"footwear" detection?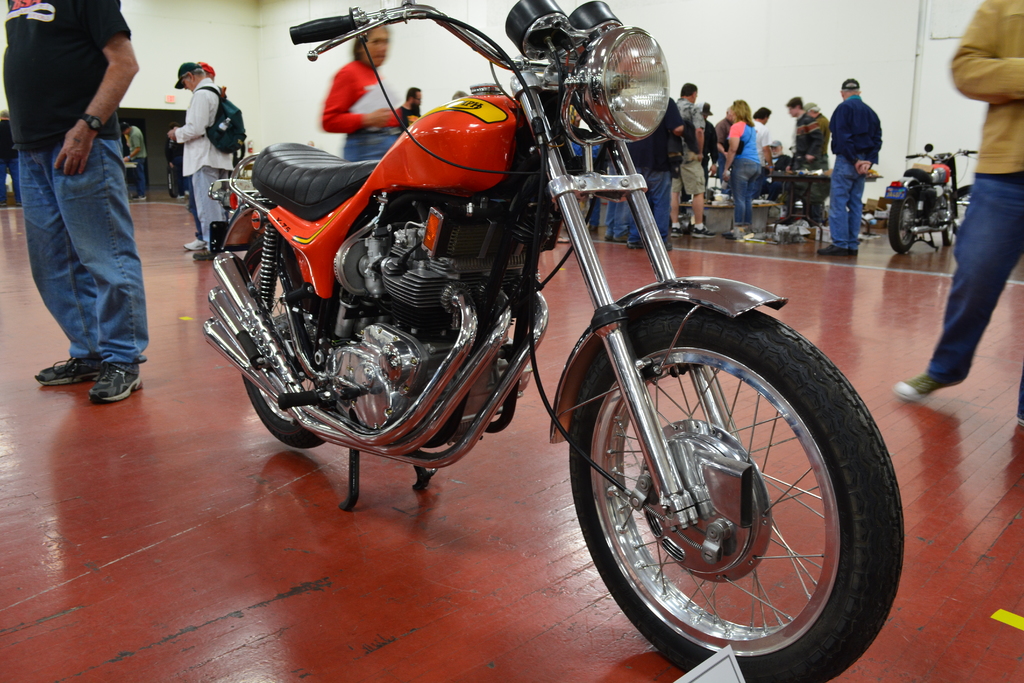
[850, 245, 860, 256]
